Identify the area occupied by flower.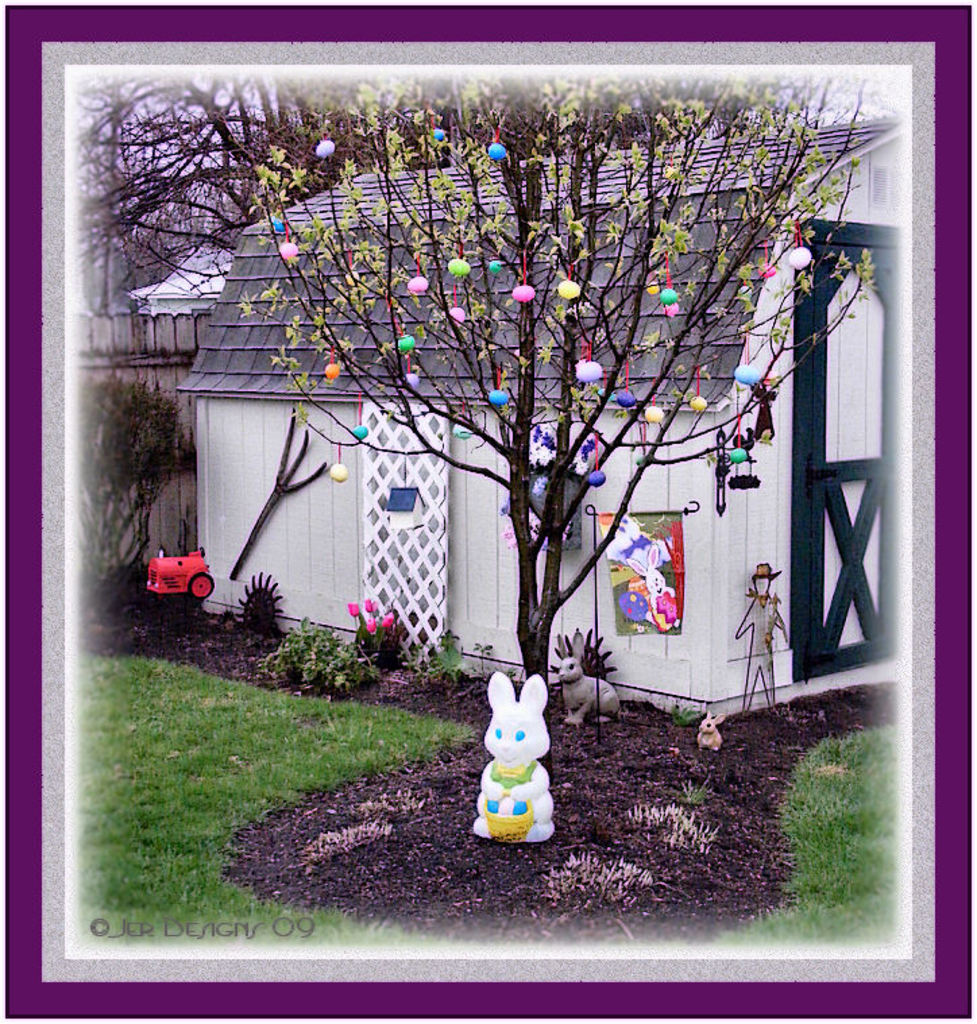
Area: [731,359,764,386].
